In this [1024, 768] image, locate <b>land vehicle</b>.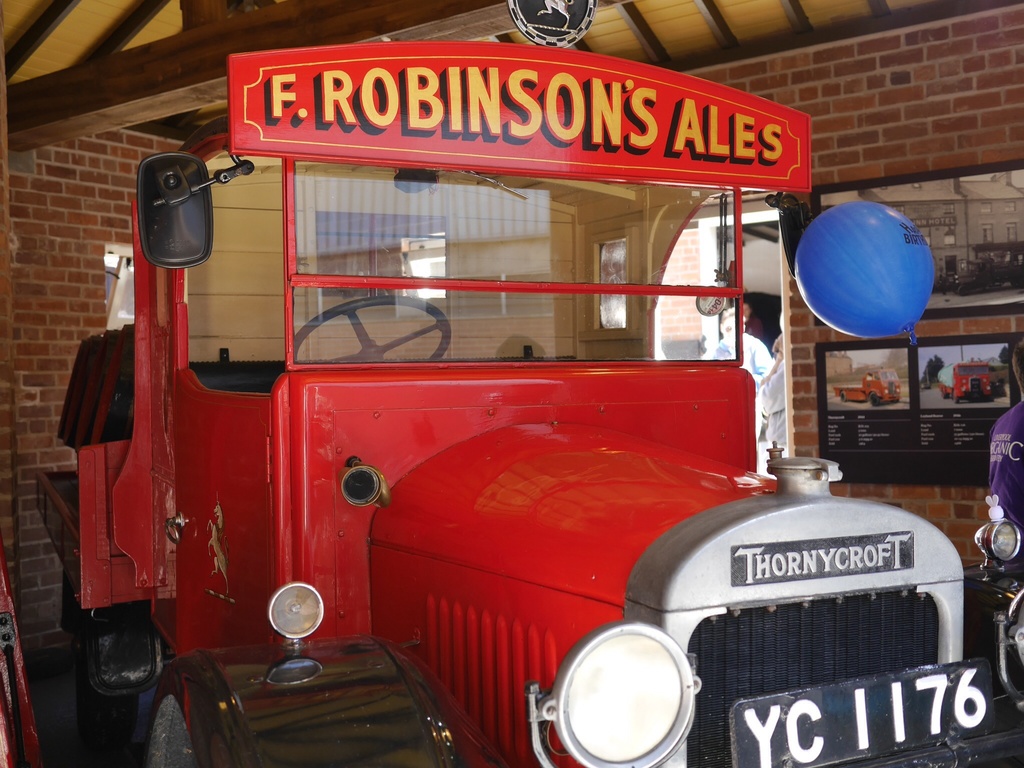
Bounding box: [964, 520, 1023, 715].
